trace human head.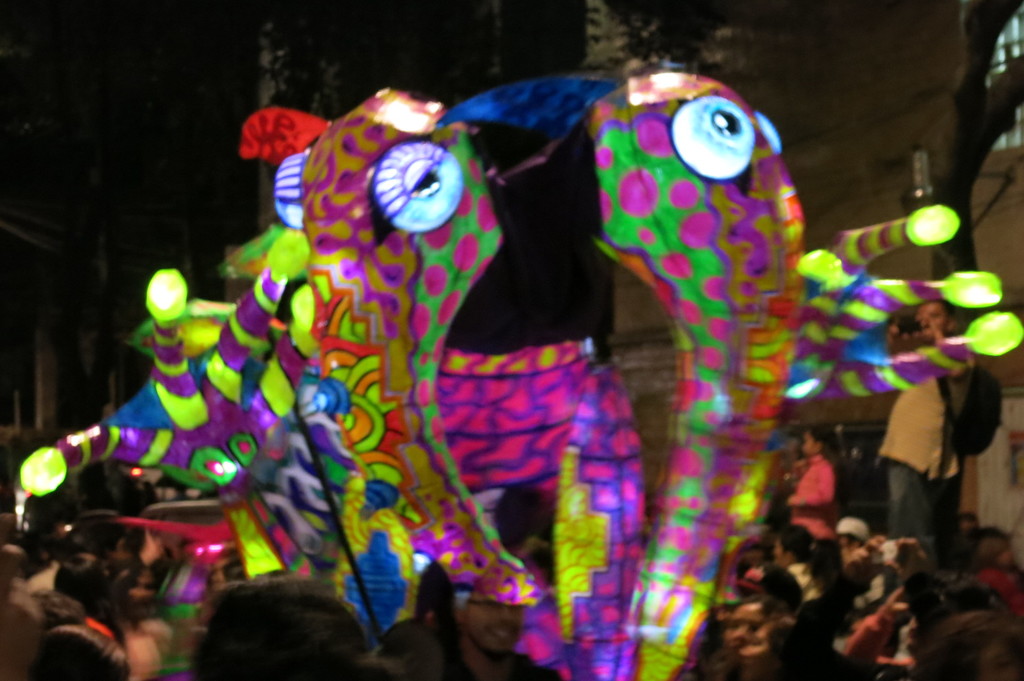
Traced to x1=715 y1=592 x2=776 y2=664.
